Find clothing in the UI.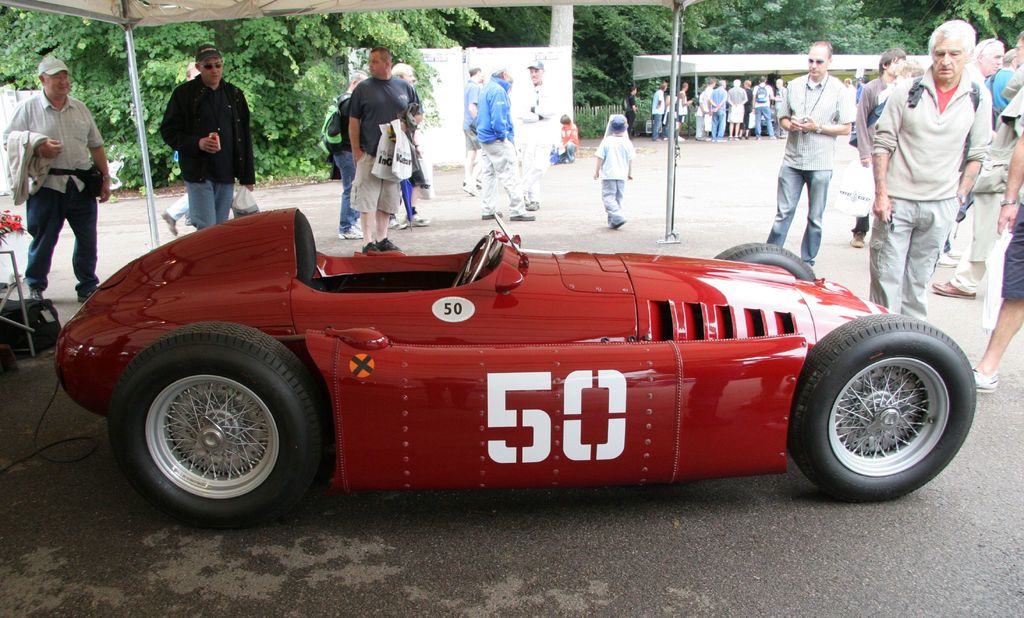
UI element at box=[343, 156, 408, 221].
